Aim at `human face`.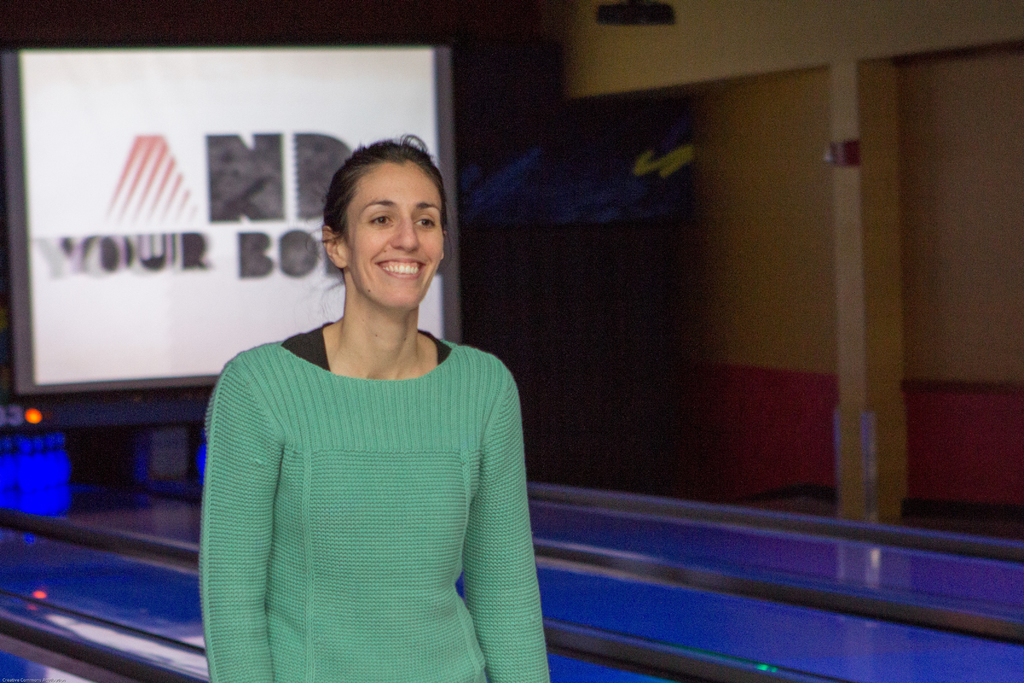
Aimed at <box>344,161,444,299</box>.
